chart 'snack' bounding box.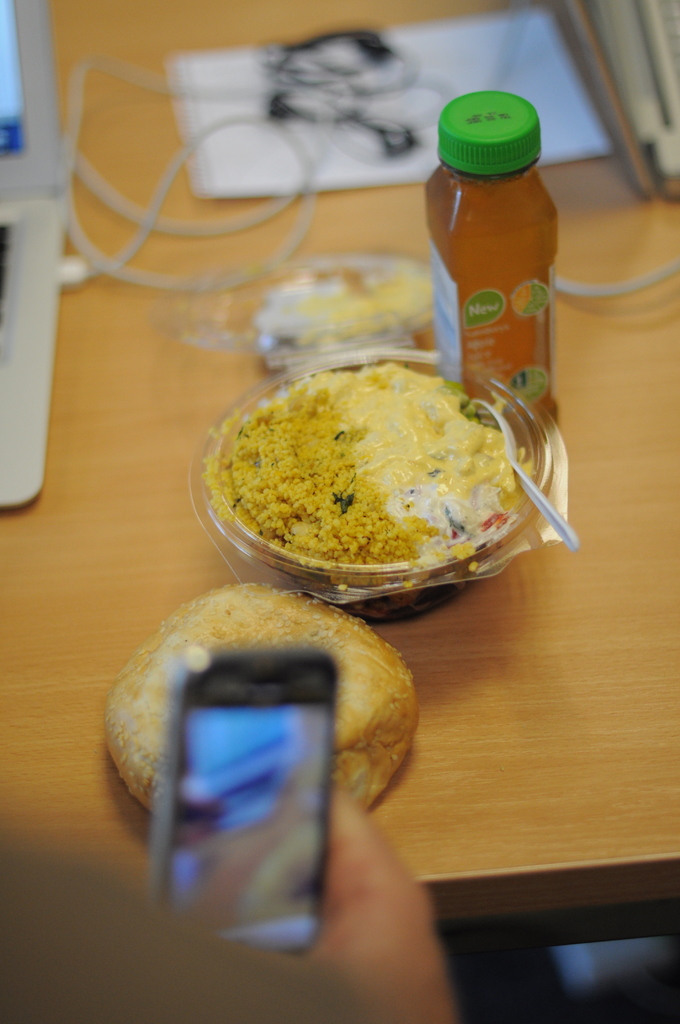
Charted: {"left": 105, "top": 580, "right": 418, "bottom": 821}.
